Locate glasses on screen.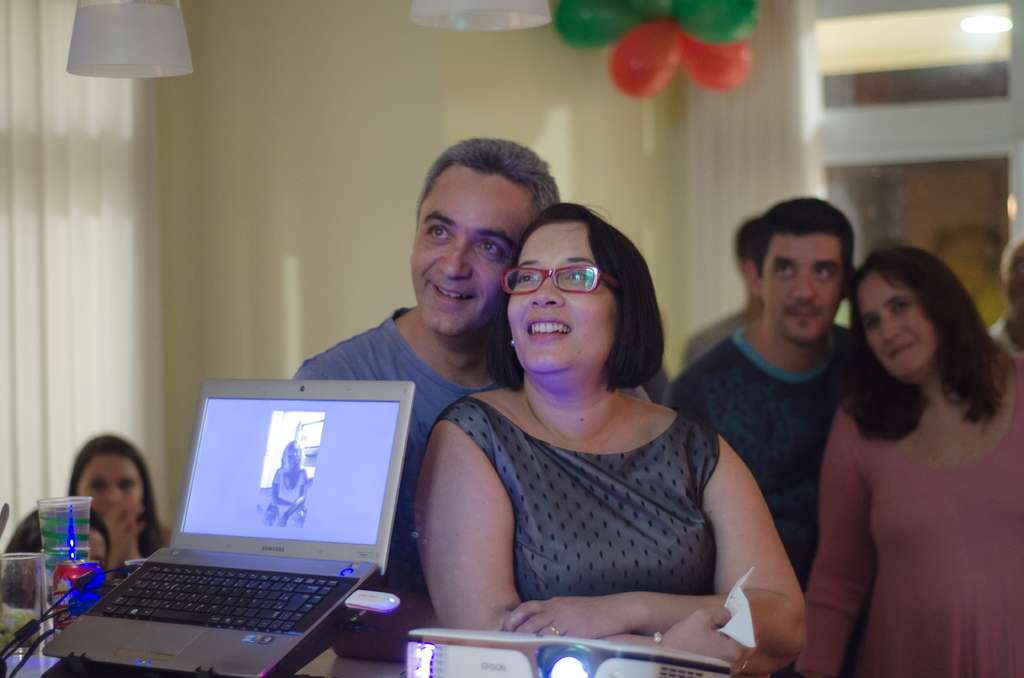
On screen at left=502, top=261, right=619, bottom=304.
